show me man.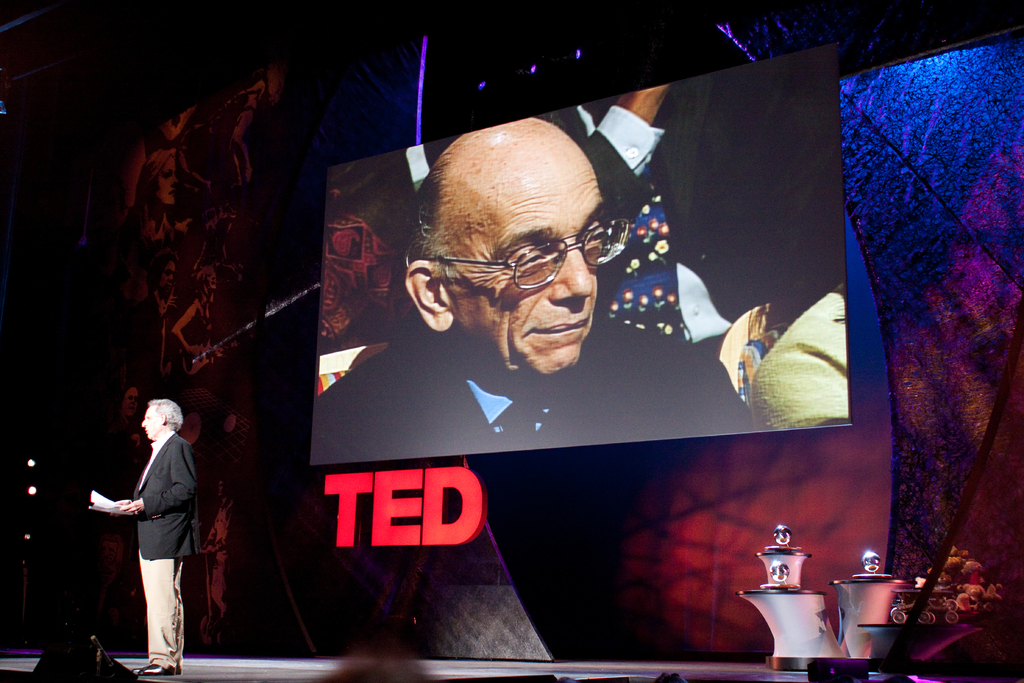
man is here: {"x1": 308, "y1": 117, "x2": 772, "y2": 468}.
